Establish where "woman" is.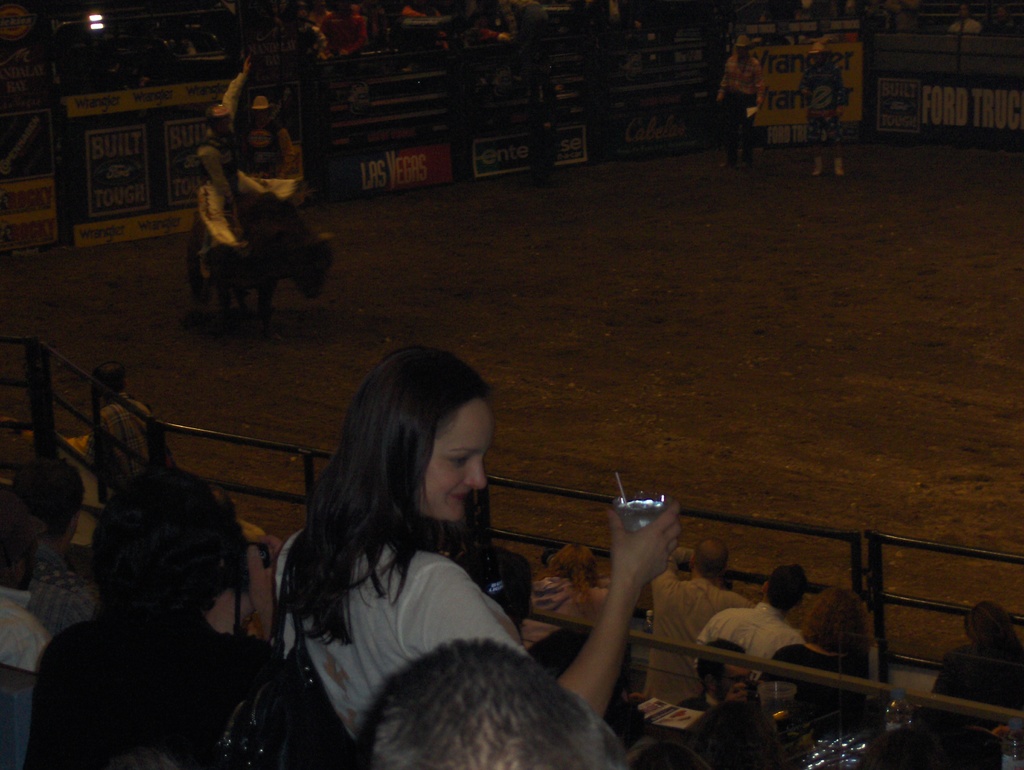
Established at [left=758, top=588, right=888, bottom=746].
